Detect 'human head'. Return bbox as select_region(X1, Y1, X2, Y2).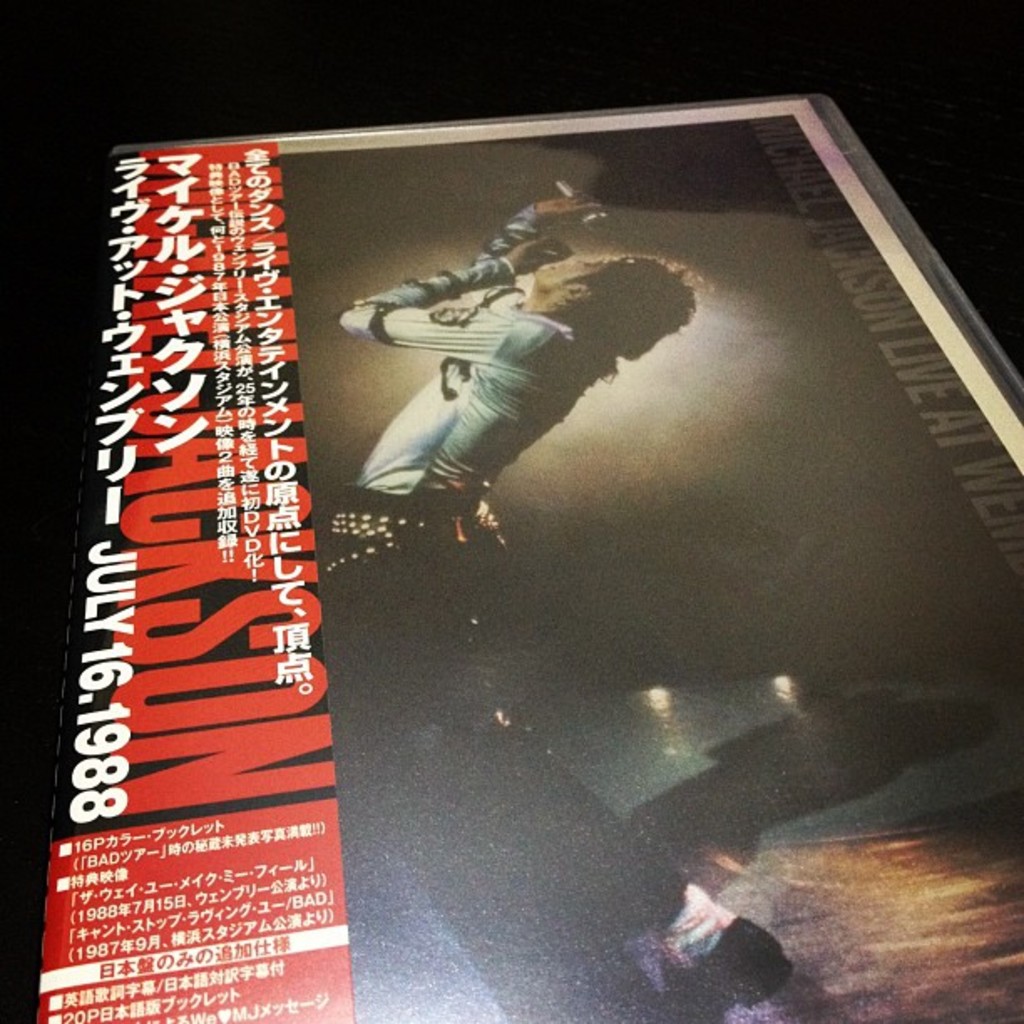
select_region(530, 258, 709, 383).
